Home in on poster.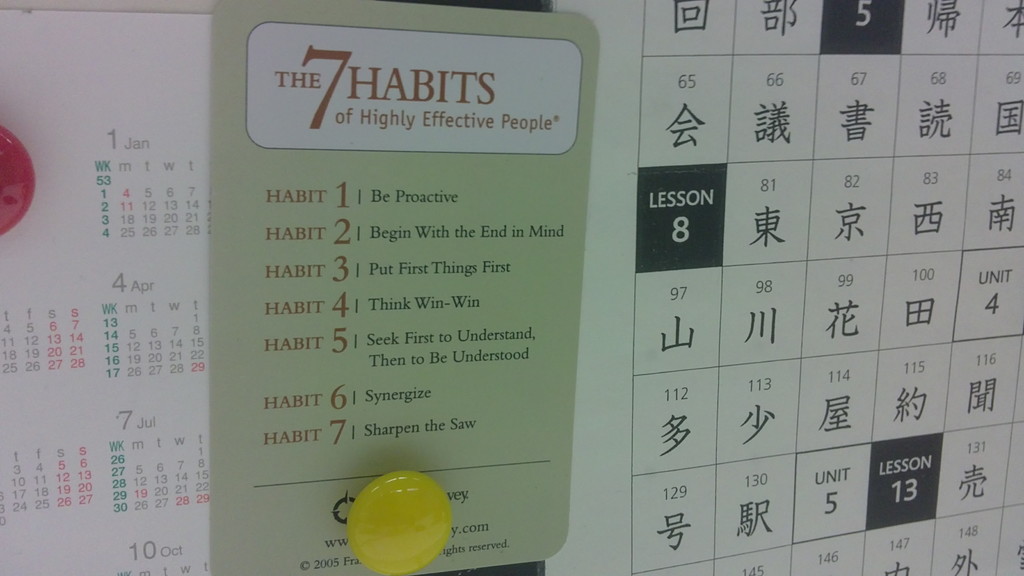
Homed in at Rect(211, 0, 582, 575).
